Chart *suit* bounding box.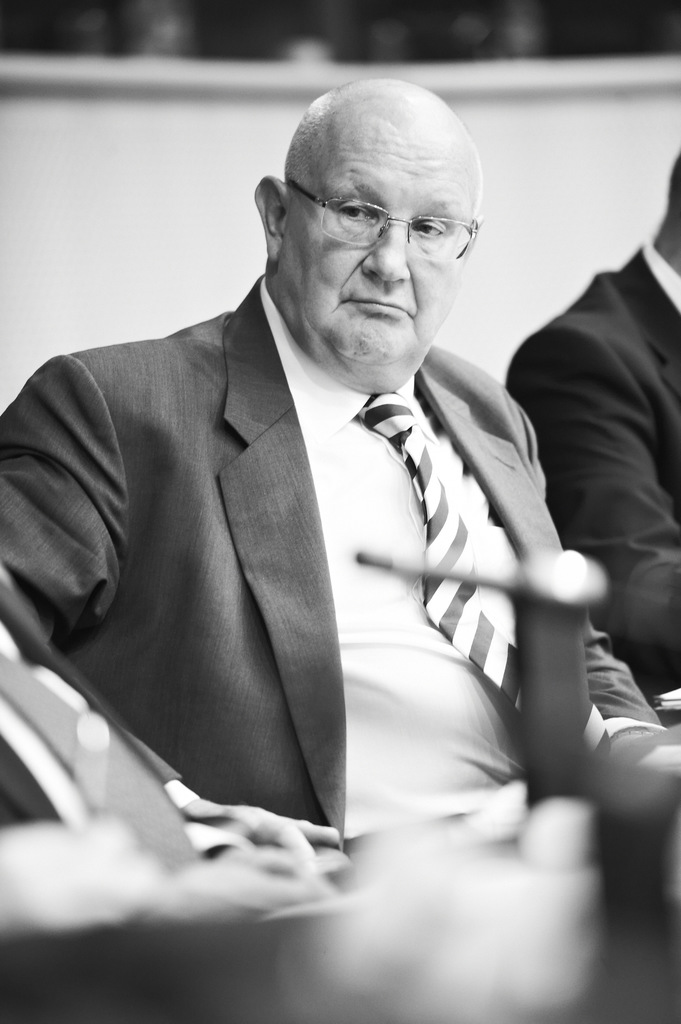
Charted: 502:239:680:706.
